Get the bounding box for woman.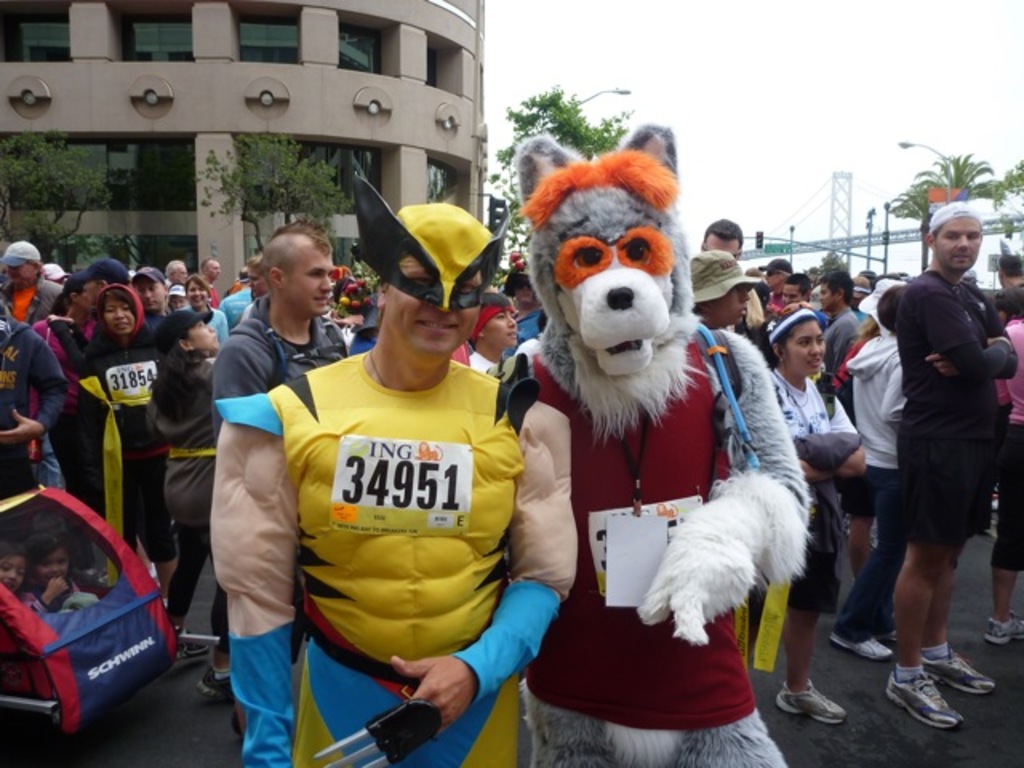
(x1=77, y1=280, x2=168, y2=626).
